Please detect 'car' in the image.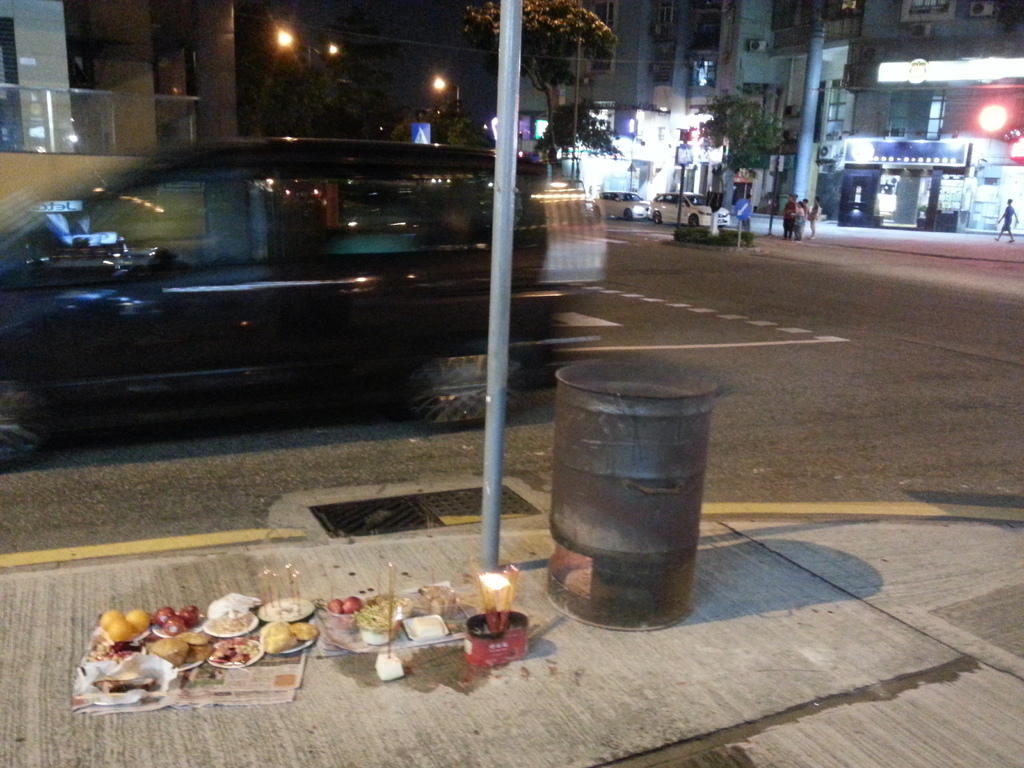
x1=19, y1=138, x2=531, y2=444.
